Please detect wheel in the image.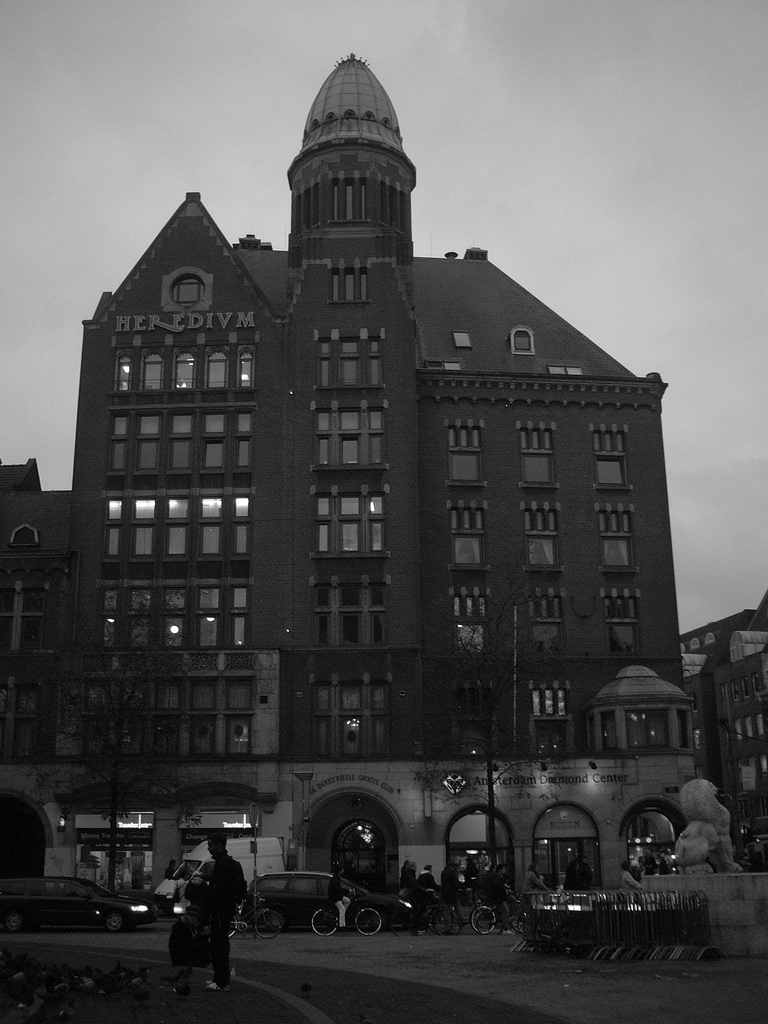
region(429, 908, 451, 932).
